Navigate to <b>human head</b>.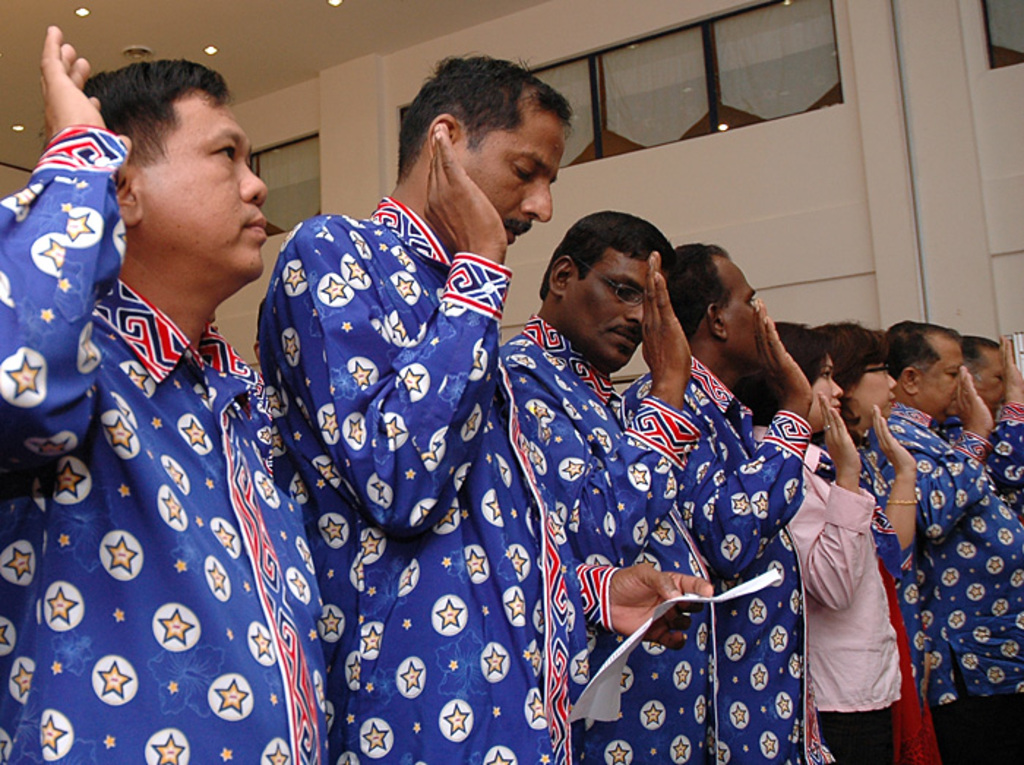
Navigation target: BBox(75, 41, 255, 272).
